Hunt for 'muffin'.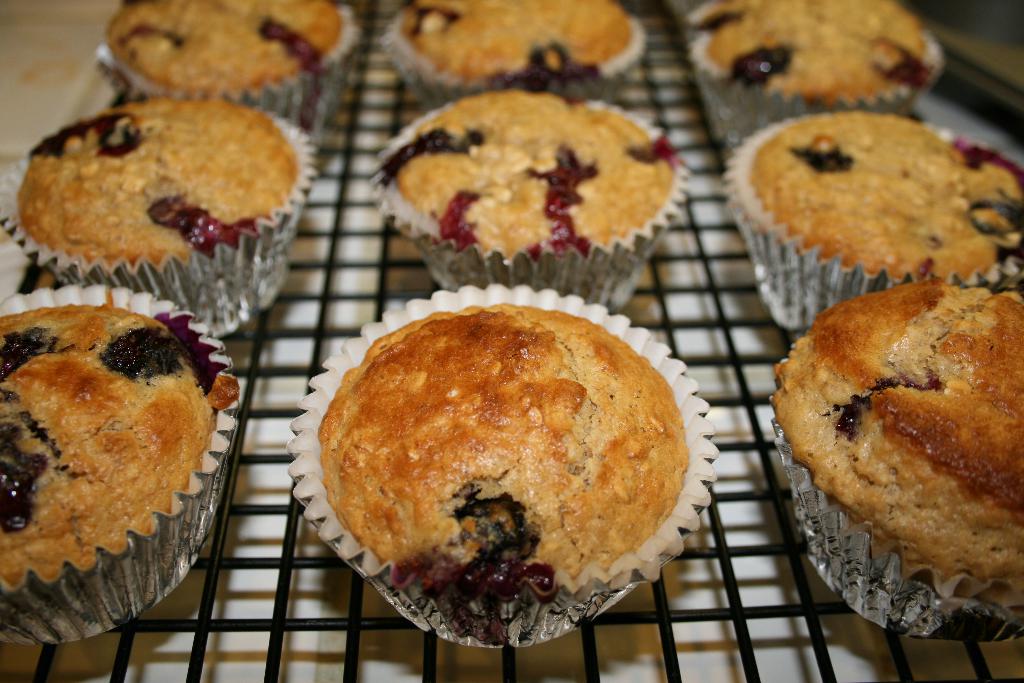
Hunted down at x1=684 y1=0 x2=945 y2=162.
